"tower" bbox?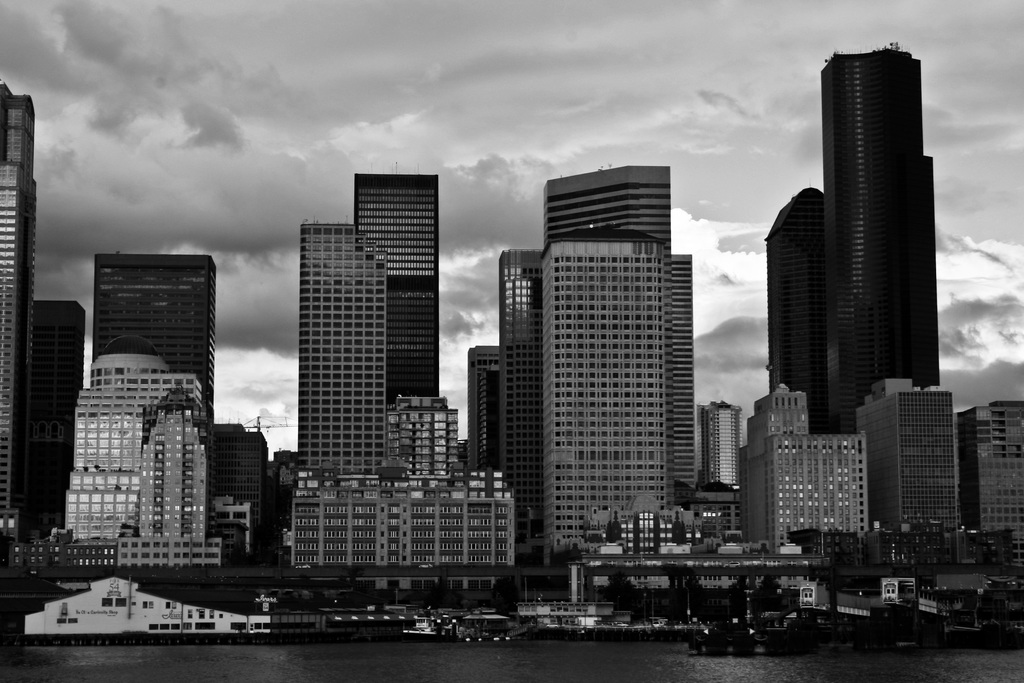
locate(544, 167, 675, 499)
